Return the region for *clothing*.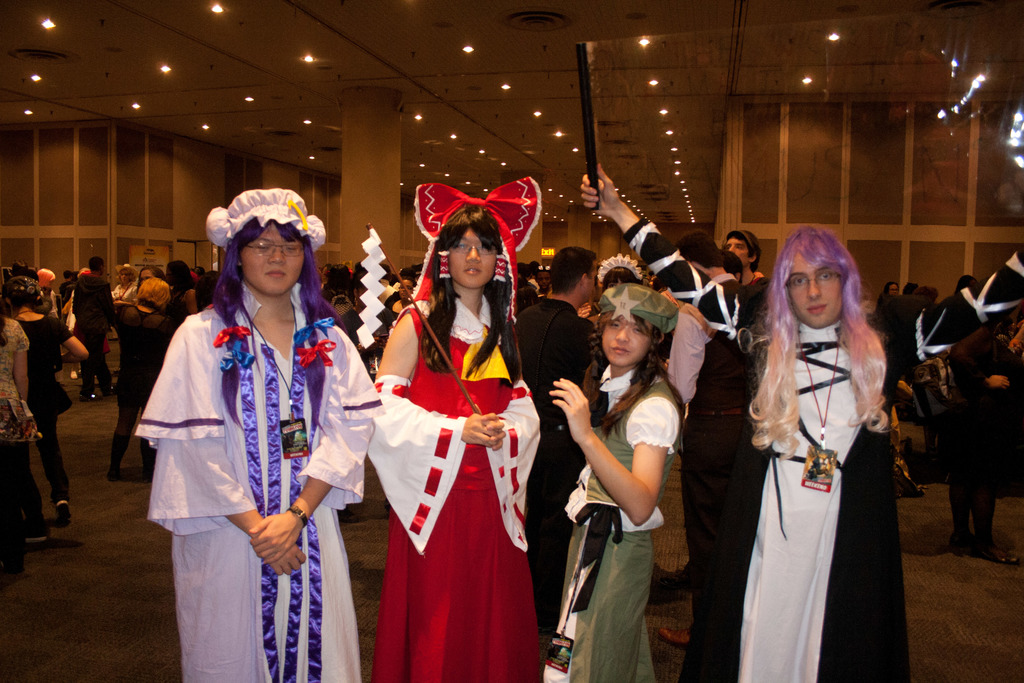
left=12, top=313, right=82, bottom=509.
